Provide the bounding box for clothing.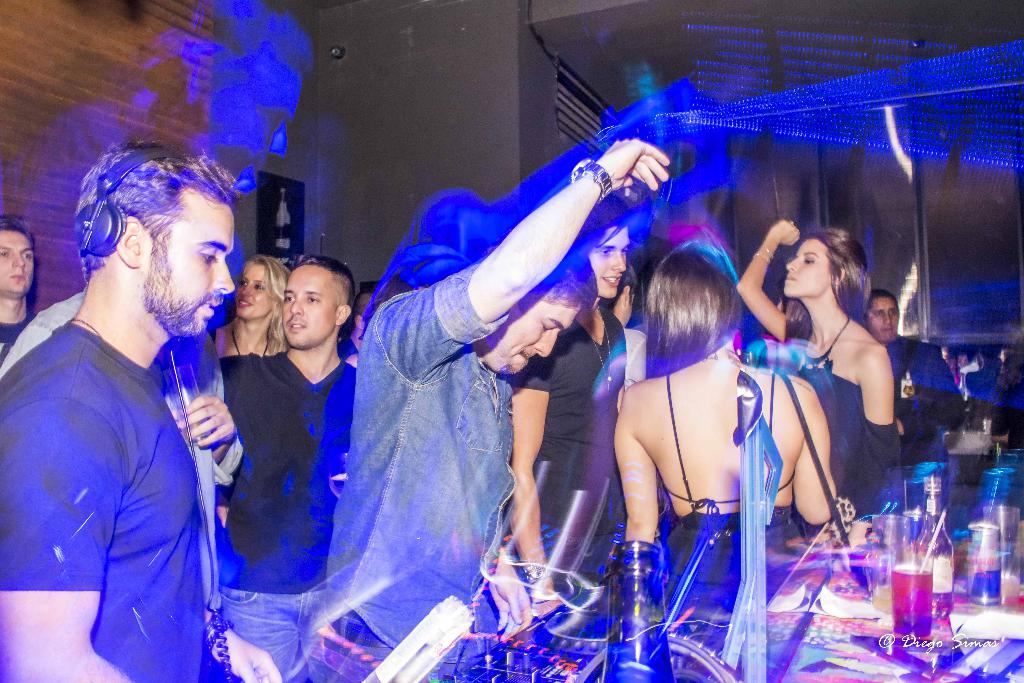
652, 368, 825, 614.
